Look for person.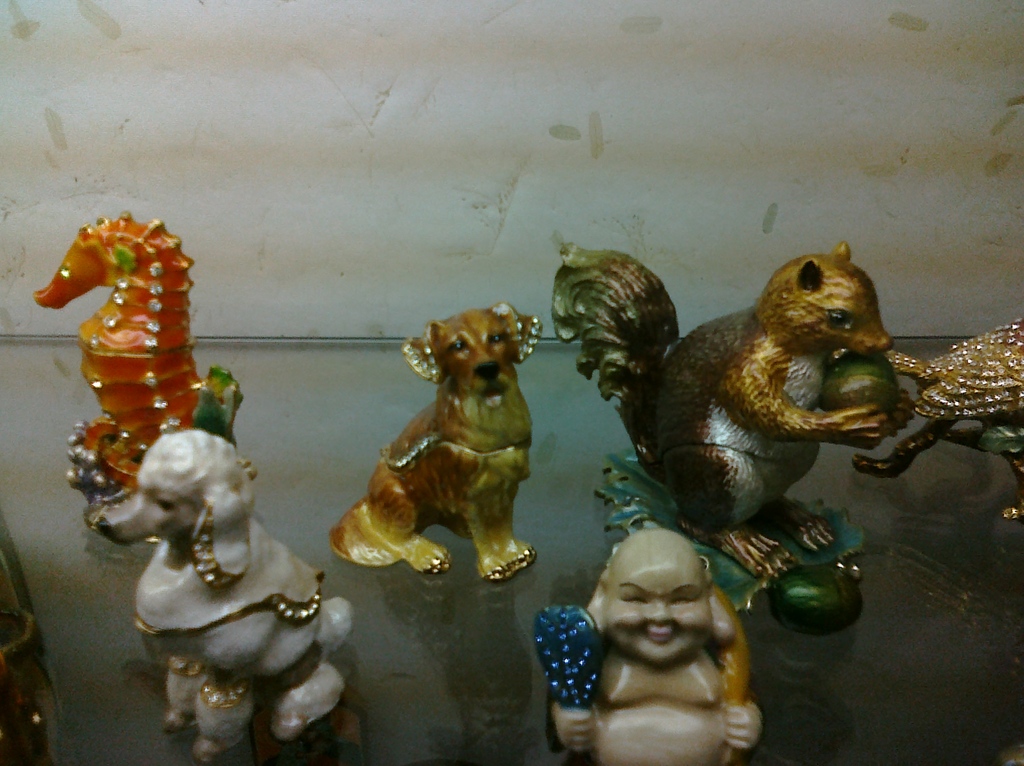
Found: rect(548, 532, 764, 765).
